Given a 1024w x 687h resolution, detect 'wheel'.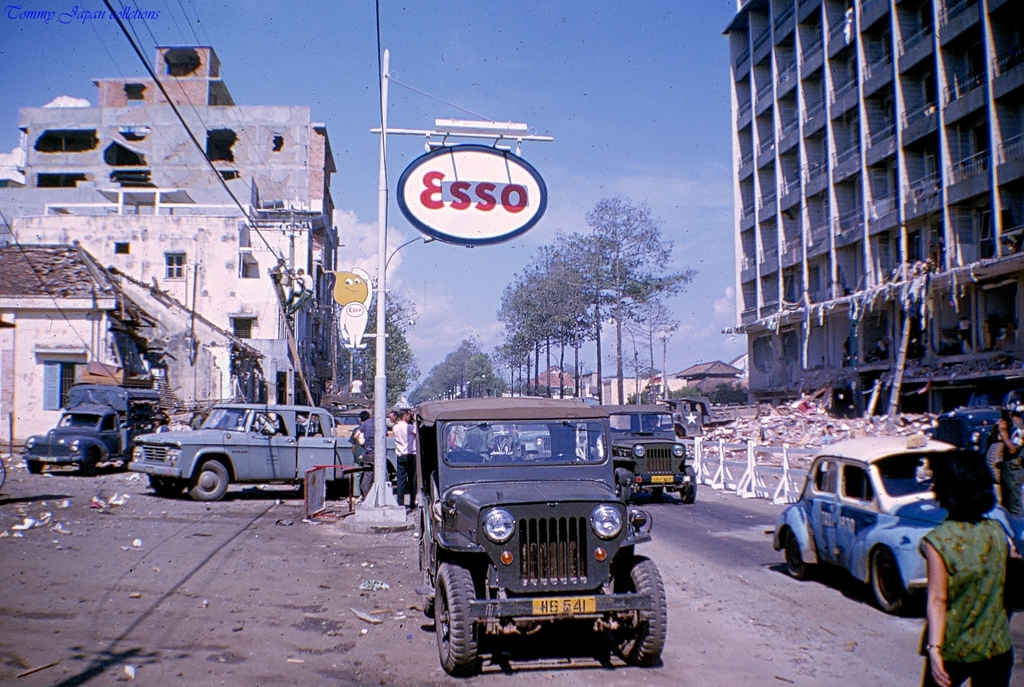
bbox(785, 527, 812, 581).
